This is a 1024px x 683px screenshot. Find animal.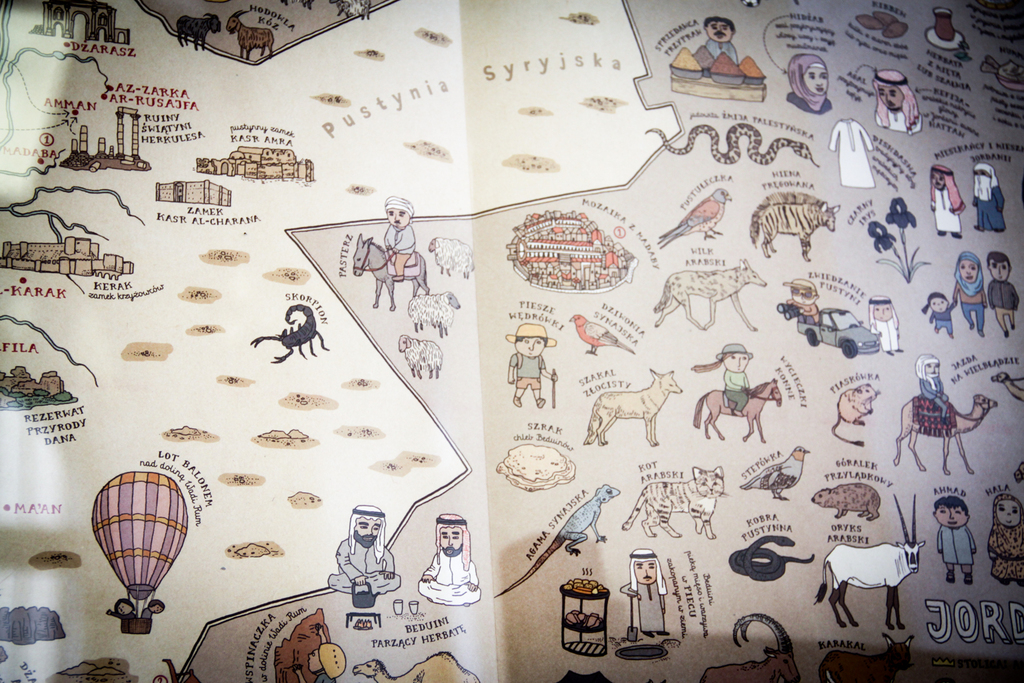
Bounding box: bbox=[652, 259, 771, 335].
